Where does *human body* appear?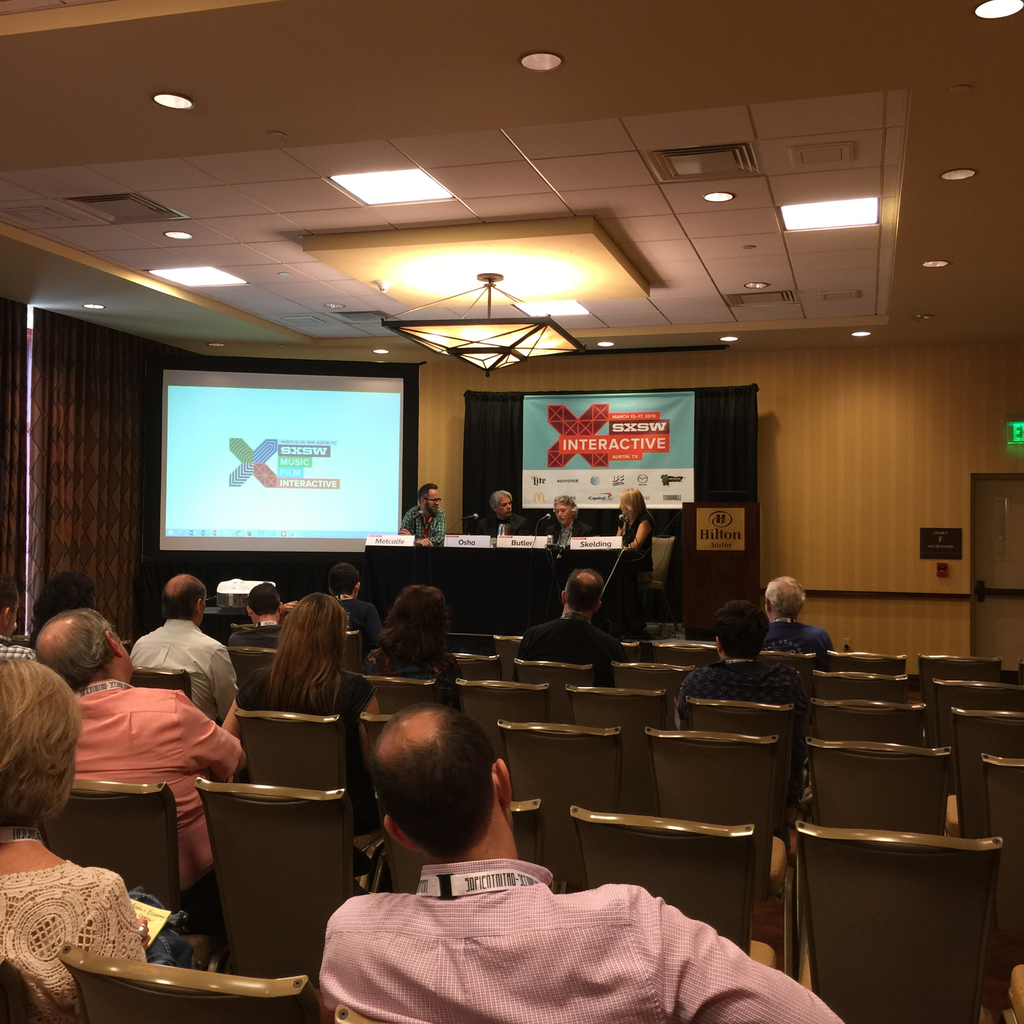
Appears at 762,619,833,664.
